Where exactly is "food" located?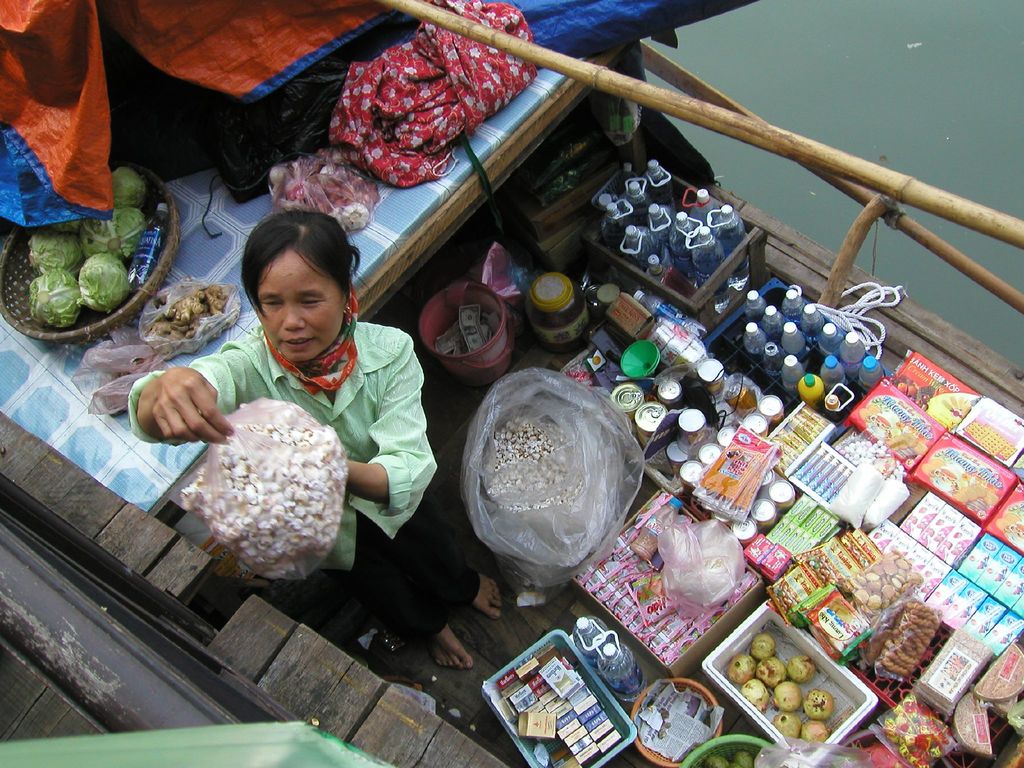
Its bounding box is l=490, t=417, r=619, b=588.
